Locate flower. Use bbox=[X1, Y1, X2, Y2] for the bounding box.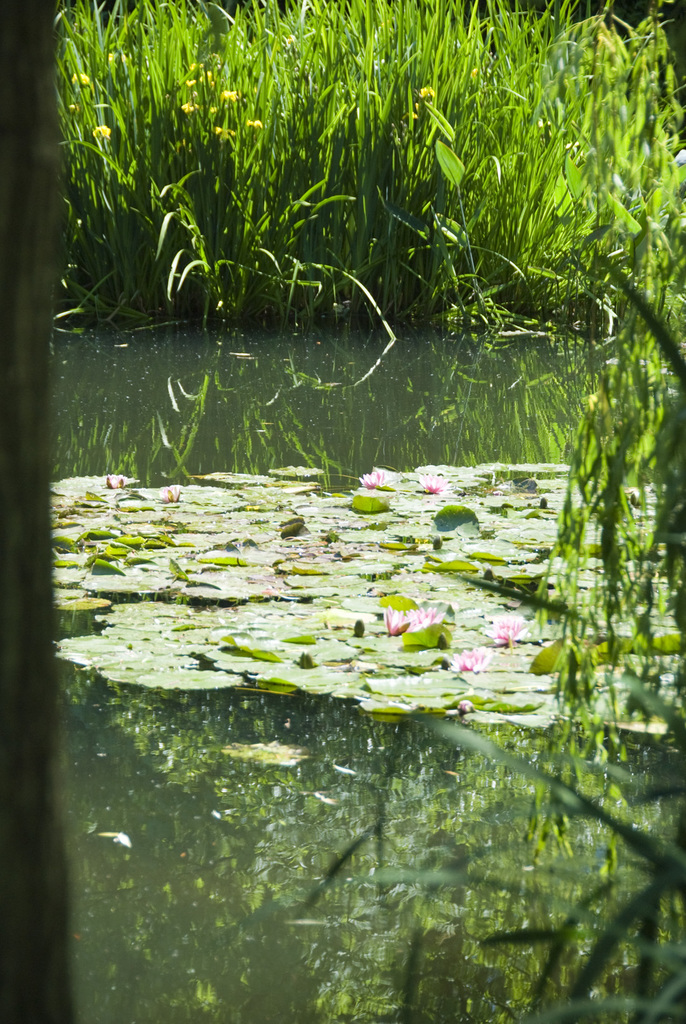
bbox=[357, 465, 389, 488].
